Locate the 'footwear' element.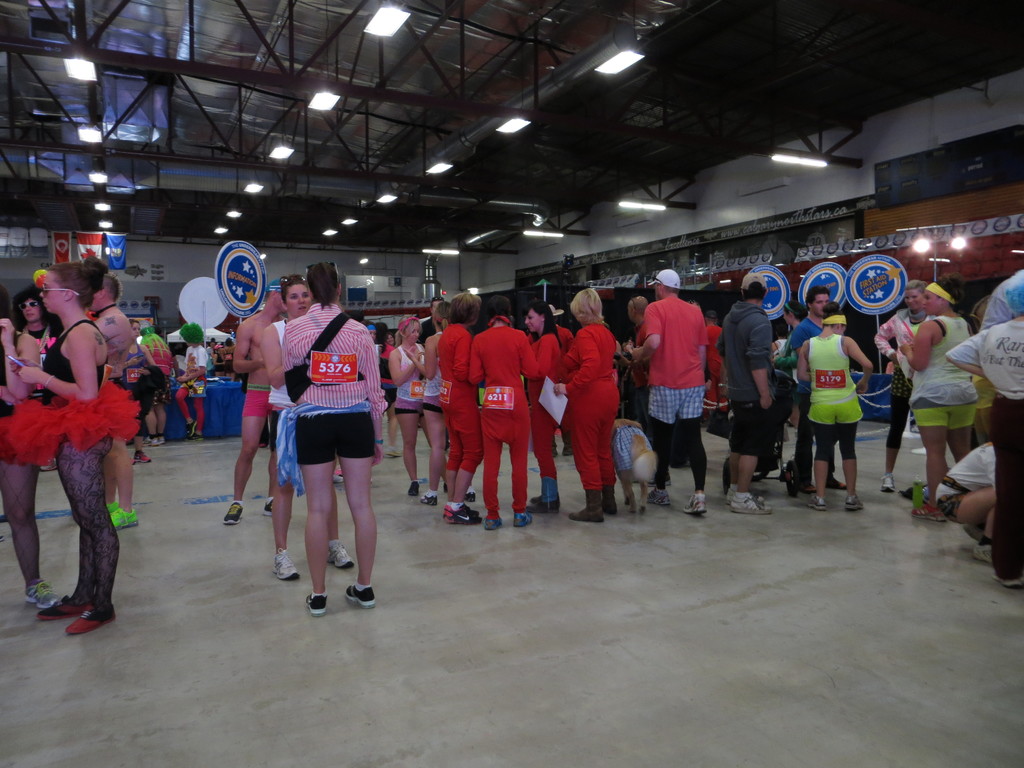
Element bbox: bbox(222, 500, 246, 524).
